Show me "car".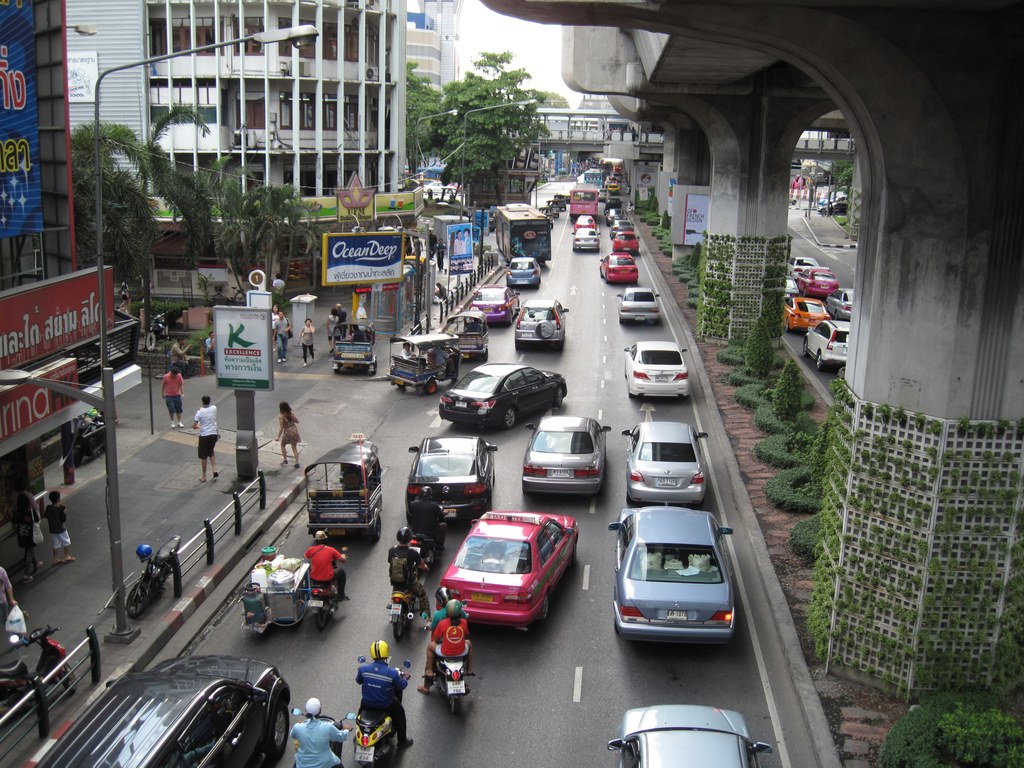
"car" is here: region(605, 504, 742, 665).
